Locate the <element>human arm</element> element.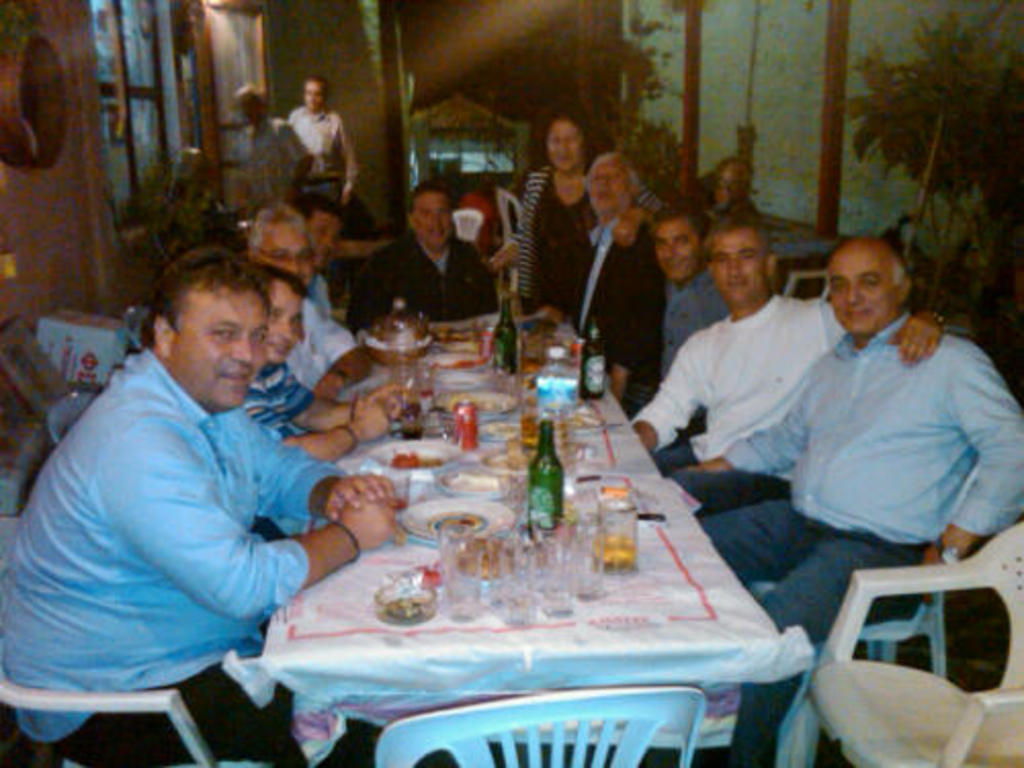
Element bbox: 686 365 813 473.
